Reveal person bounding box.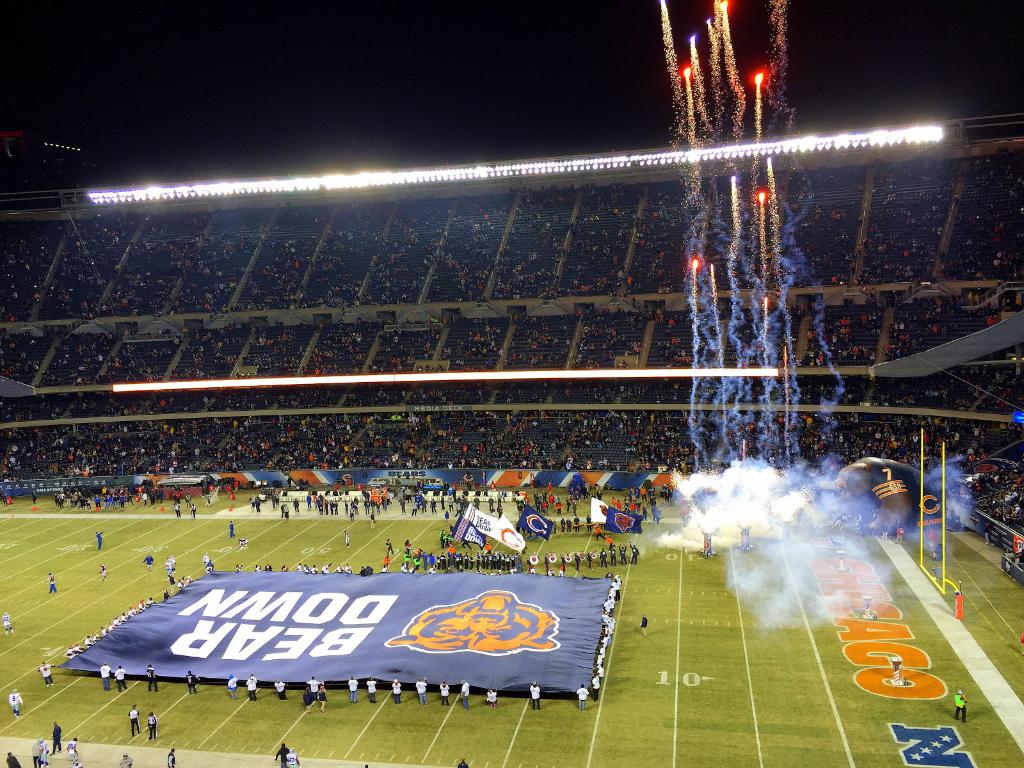
Revealed: [5, 751, 19, 767].
